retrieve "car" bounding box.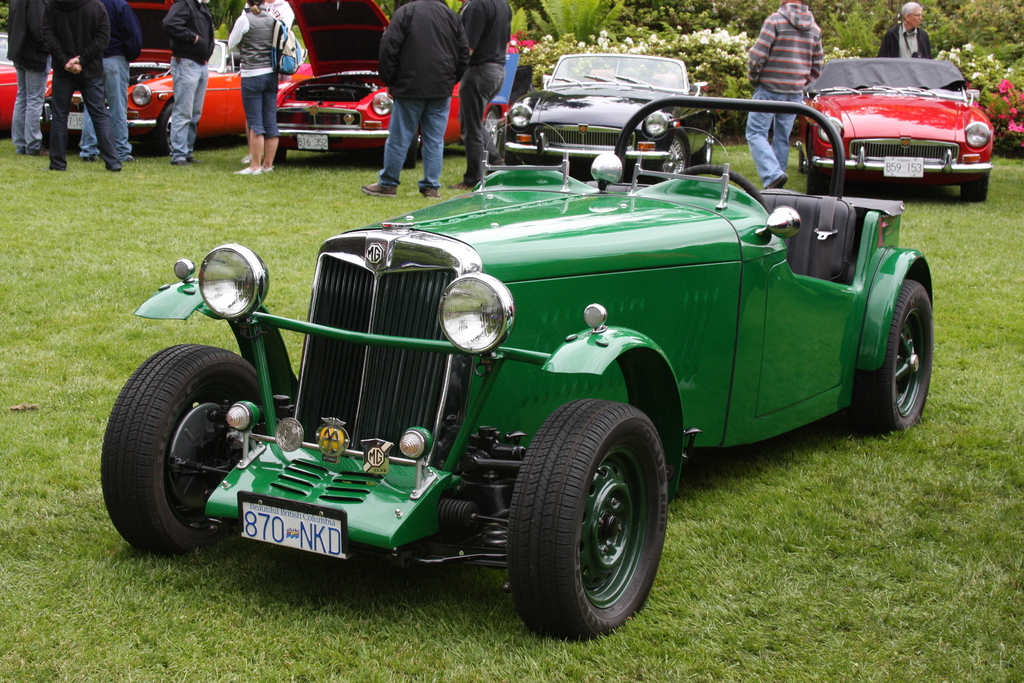
Bounding box: 278, 0, 508, 165.
